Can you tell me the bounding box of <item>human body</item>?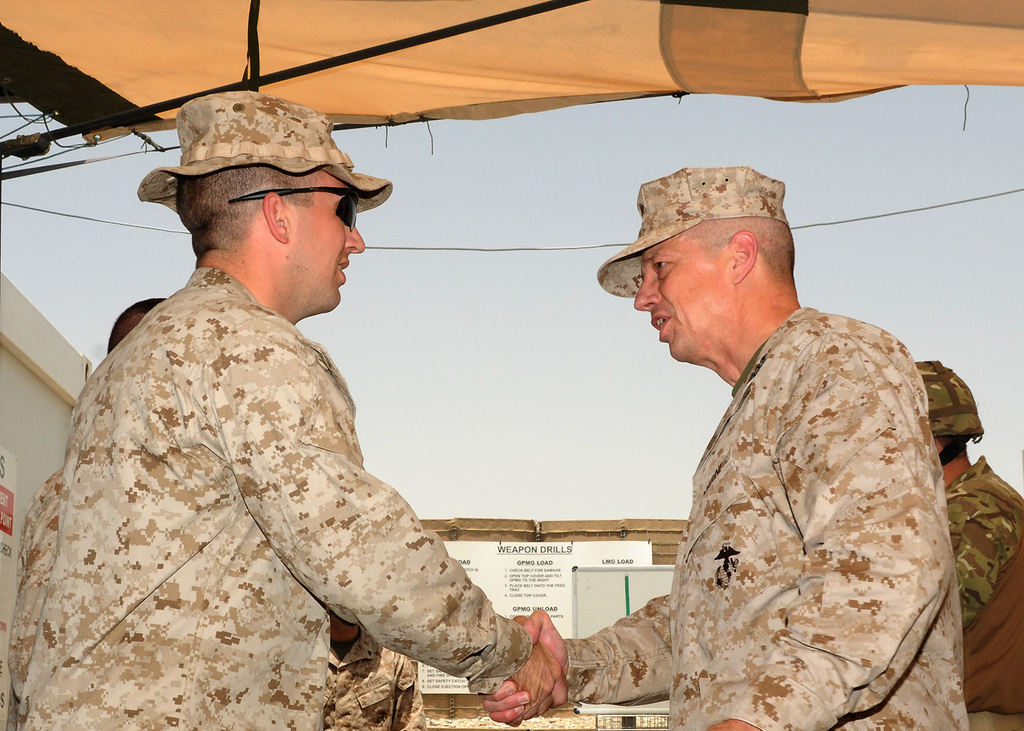
{"x1": 0, "y1": 81, "x2": 568, "y2": 730}.
